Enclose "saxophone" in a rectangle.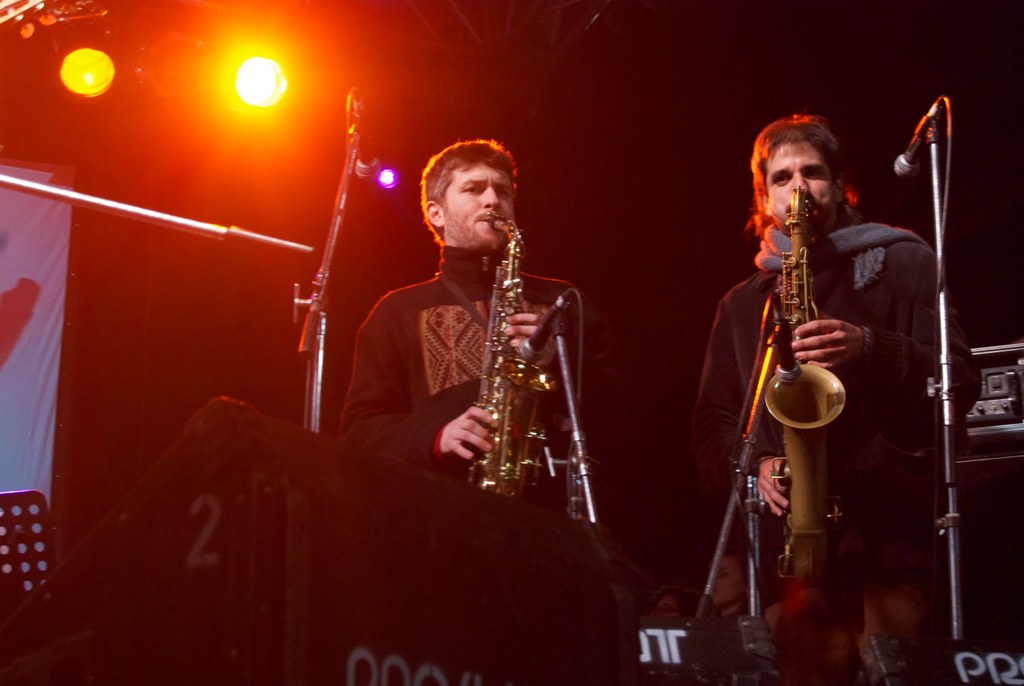
l=467, t=213, r=560, b=499.
